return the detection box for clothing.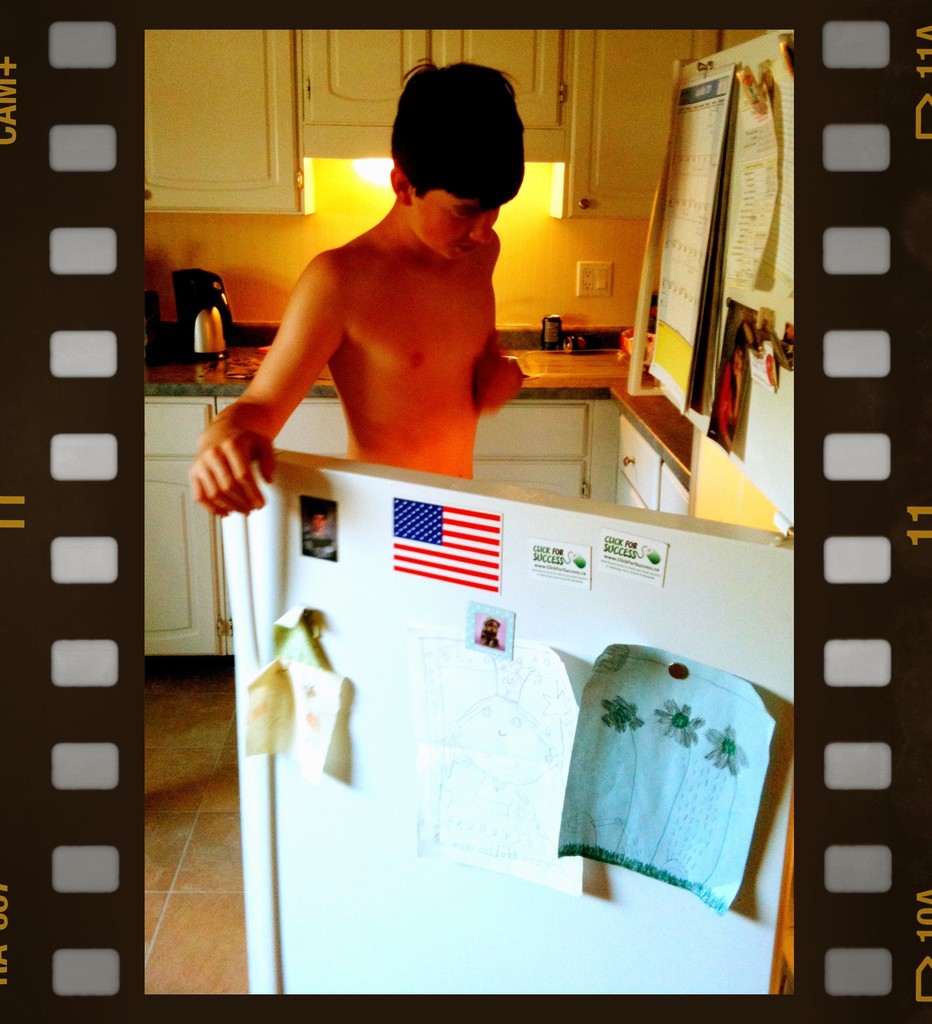
box(709, 360, 741, 447).
